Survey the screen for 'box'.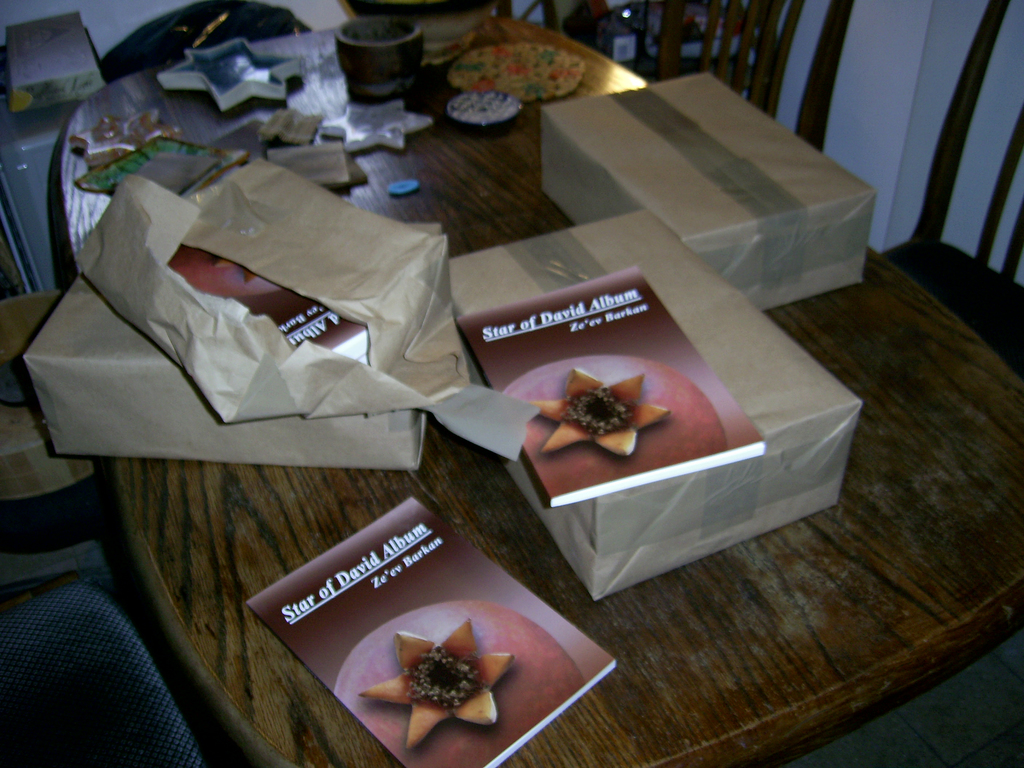
Survey found: Rect(24, 222, 443, 474).
